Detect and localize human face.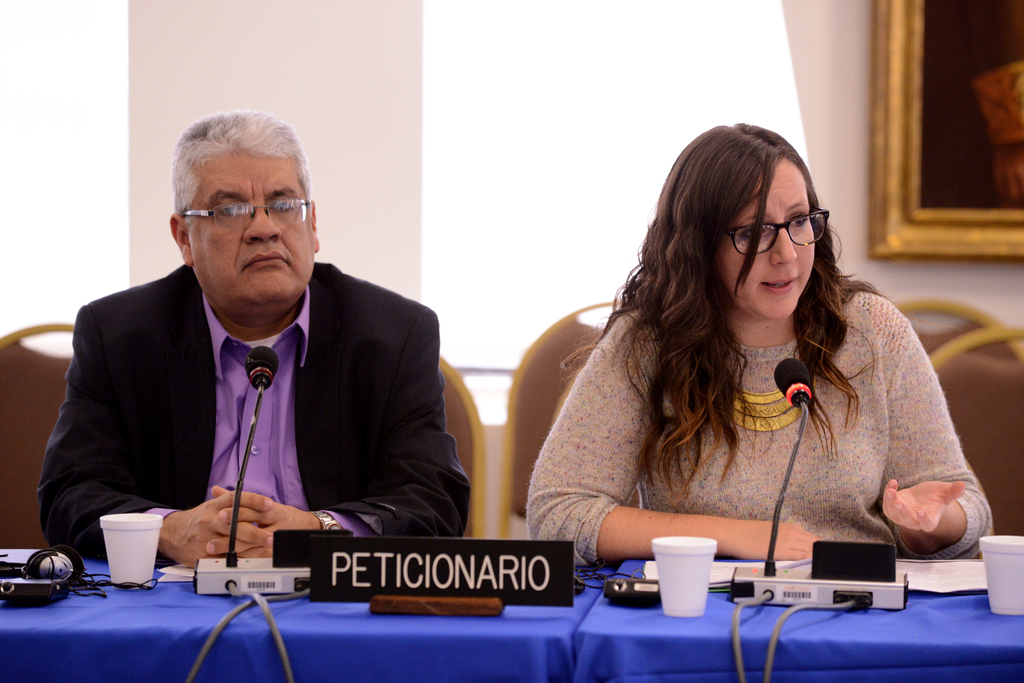
Localized at [182,150,314,304].
